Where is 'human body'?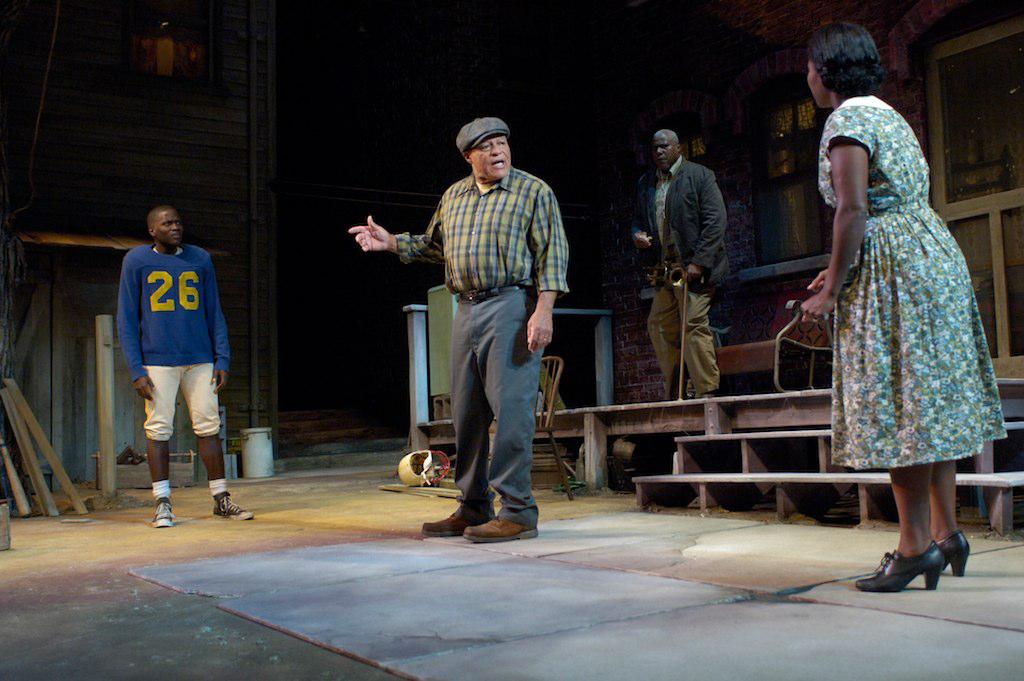
[348, 112, 573, 544].
